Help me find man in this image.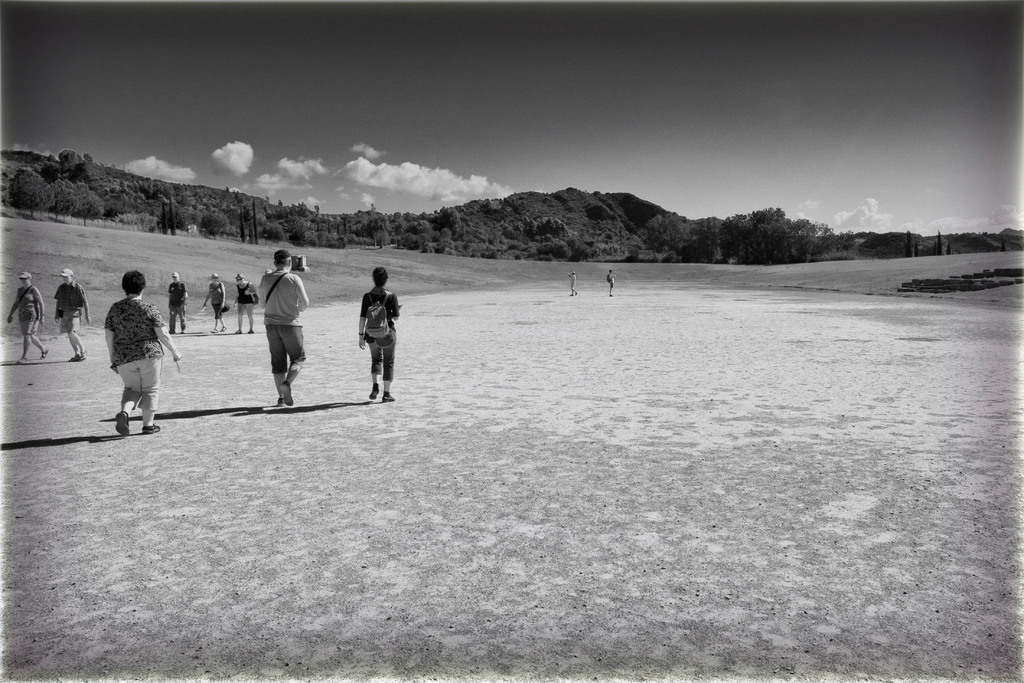
Found it: [x1=168, y1=274, x2=186, y2=334].
